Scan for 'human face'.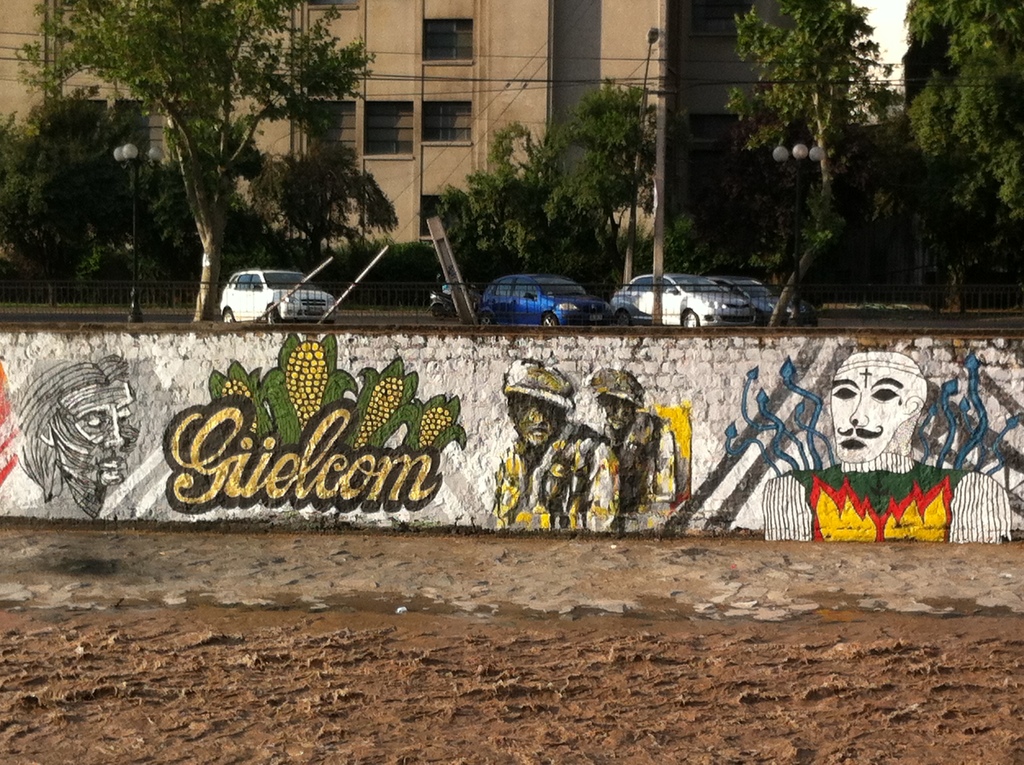
Scan result: box(507, 391, 564, 446).
